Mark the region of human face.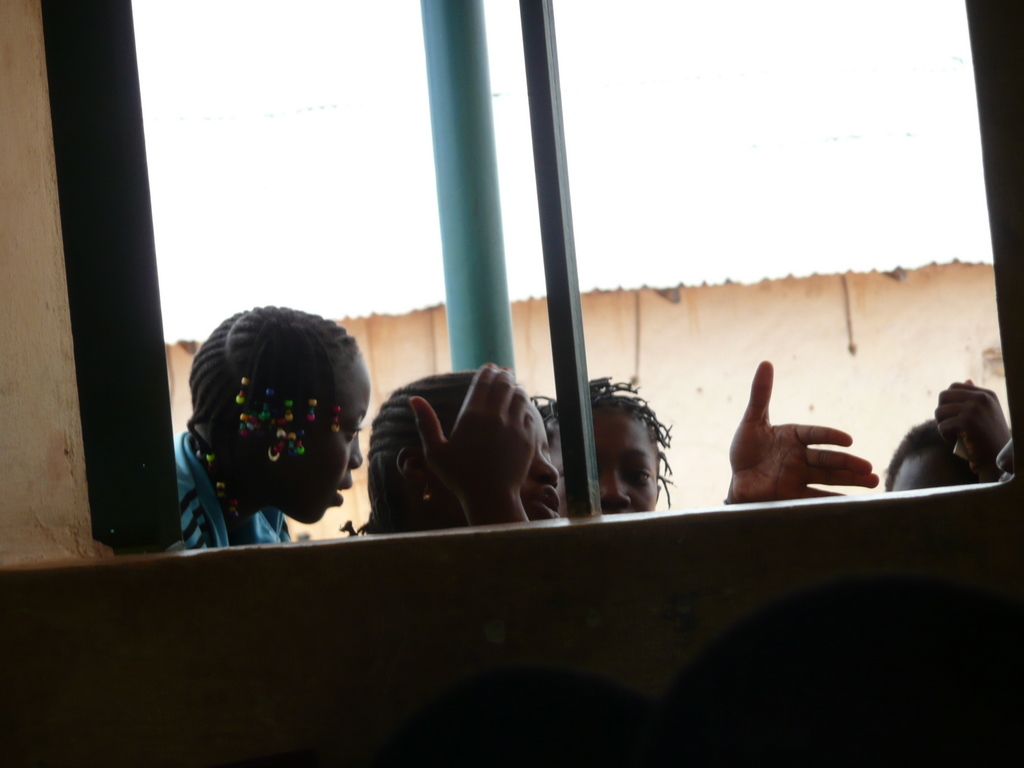
Region: (left=503, top=400, right=567, bottom=525).
